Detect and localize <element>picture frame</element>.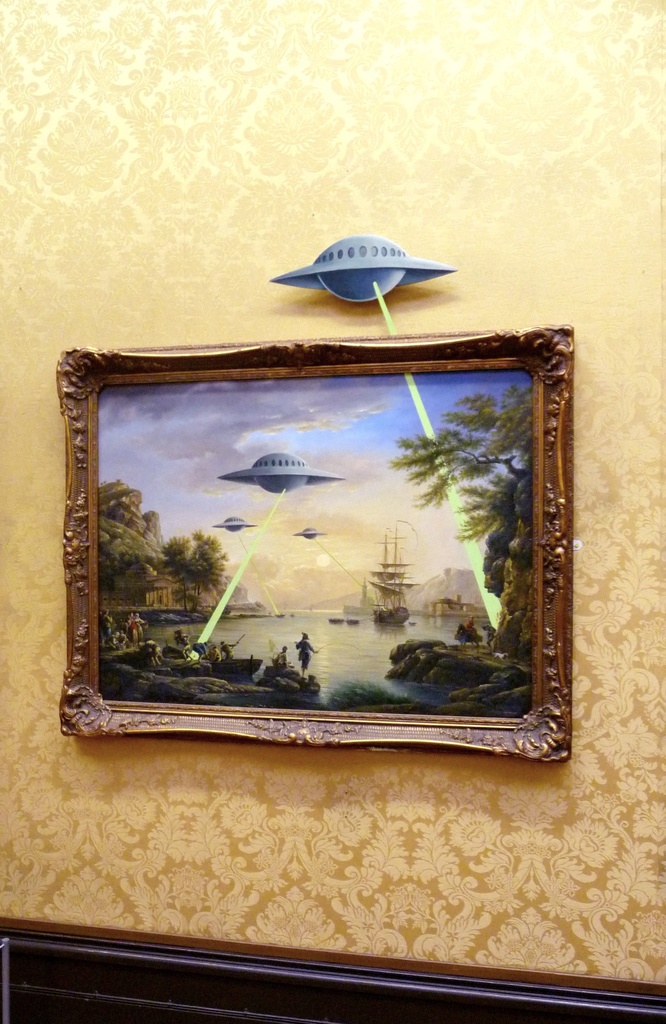
Localized at rect(40, 319, 592, 751).
